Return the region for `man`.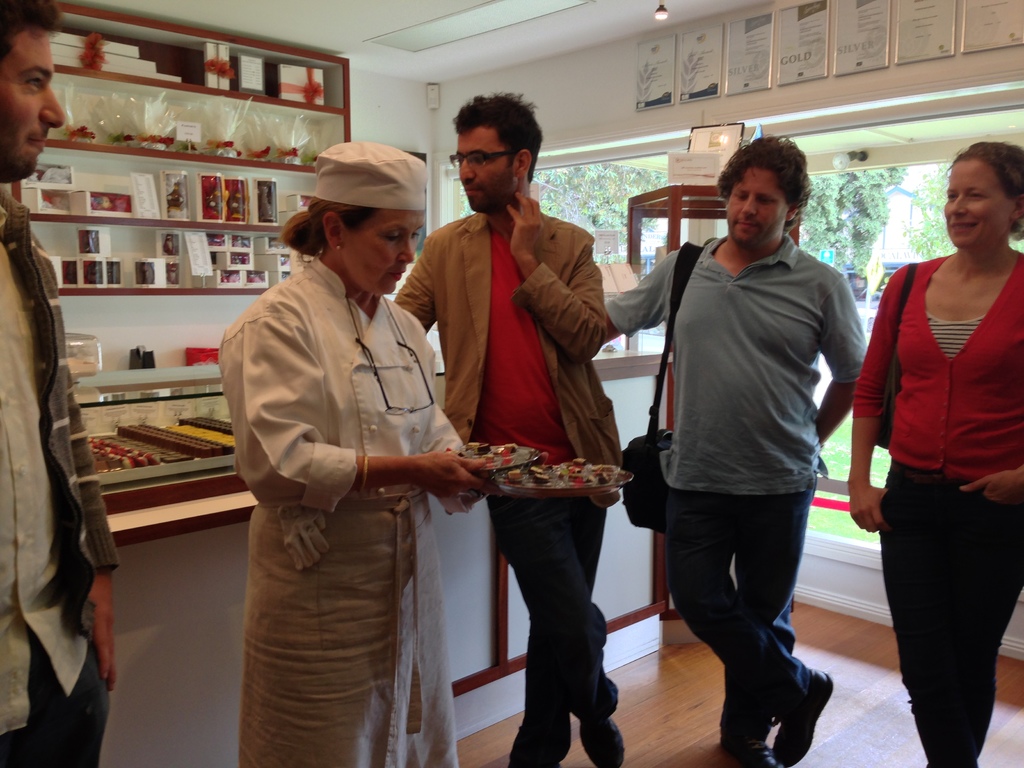
624 148 869 741.
